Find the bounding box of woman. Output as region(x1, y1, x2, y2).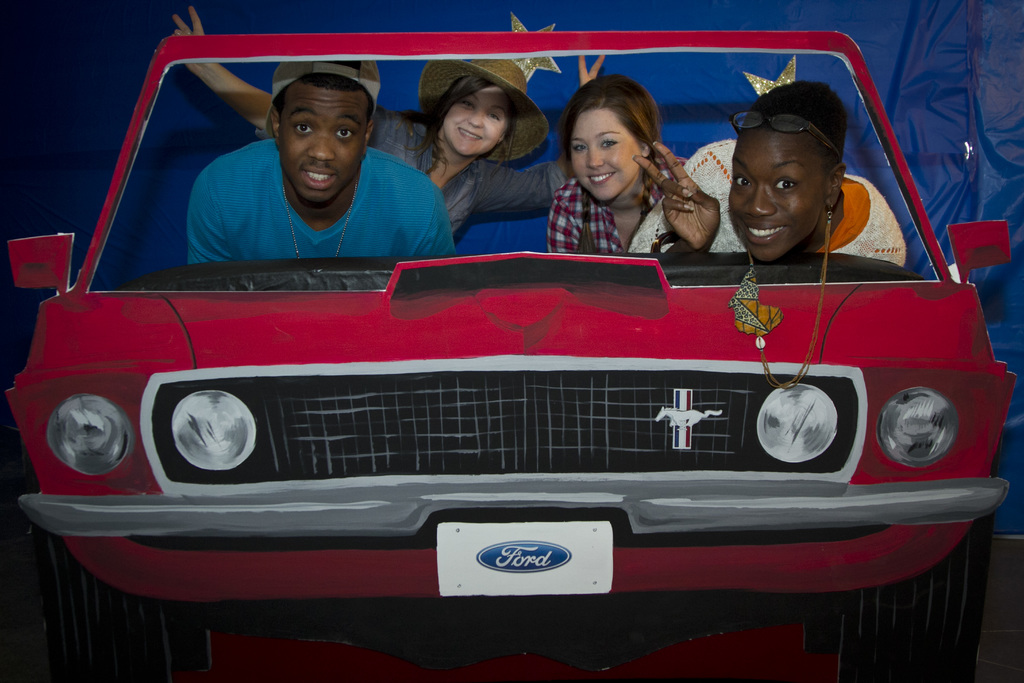
region(536, 81, 704, 256).
